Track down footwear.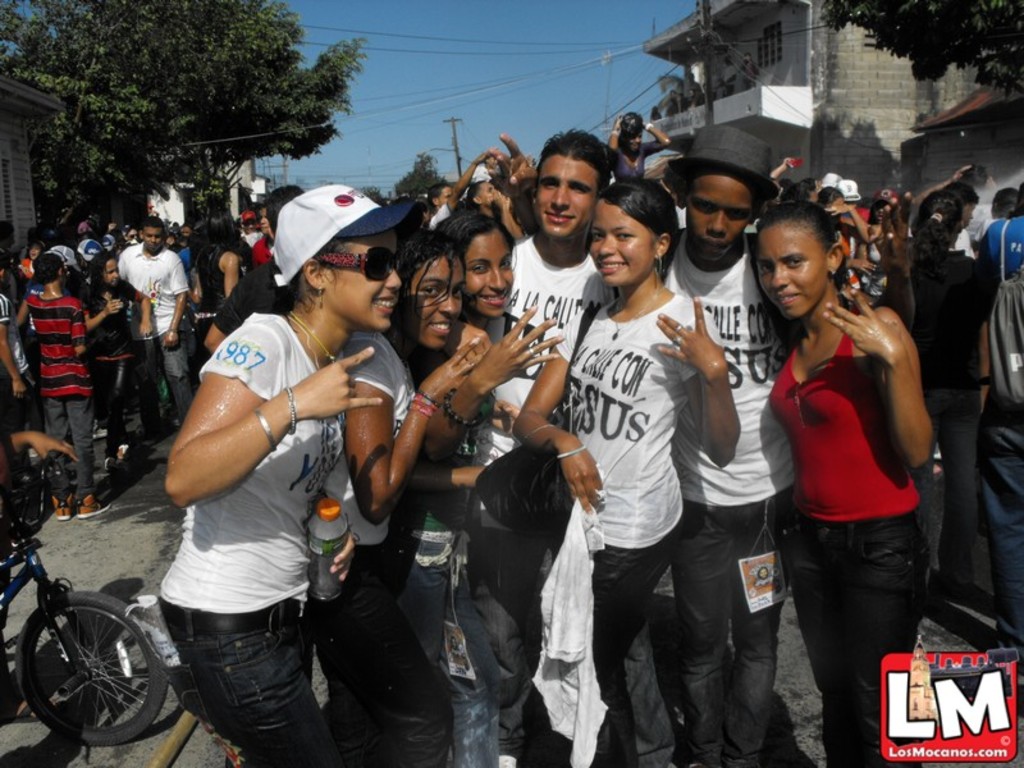
Tracked to x1=52 y1=498 x2=69 y2=526.
